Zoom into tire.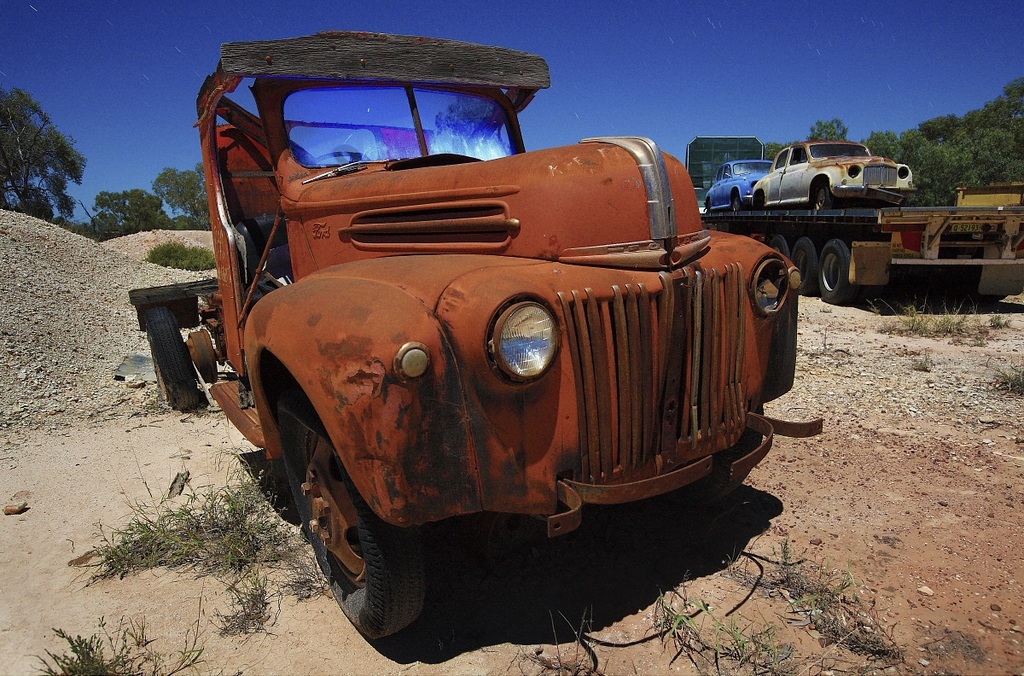
Zoom target: <box>811,244,848,307</box>.
